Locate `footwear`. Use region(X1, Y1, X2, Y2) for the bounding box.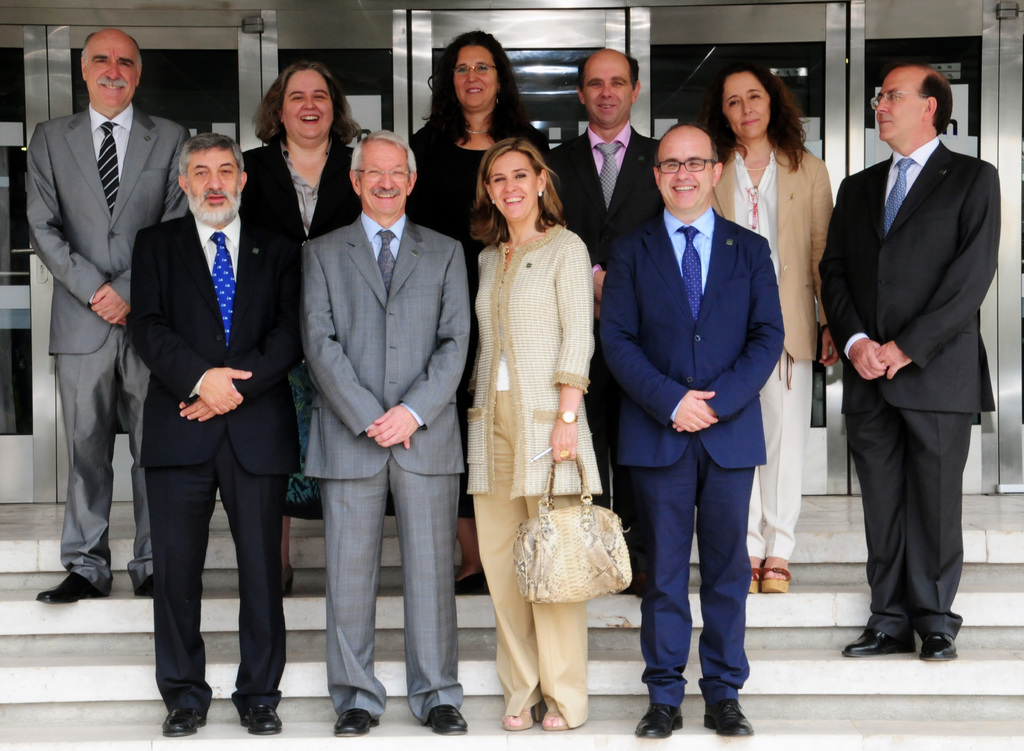
region(319, 702, 373, 734).
